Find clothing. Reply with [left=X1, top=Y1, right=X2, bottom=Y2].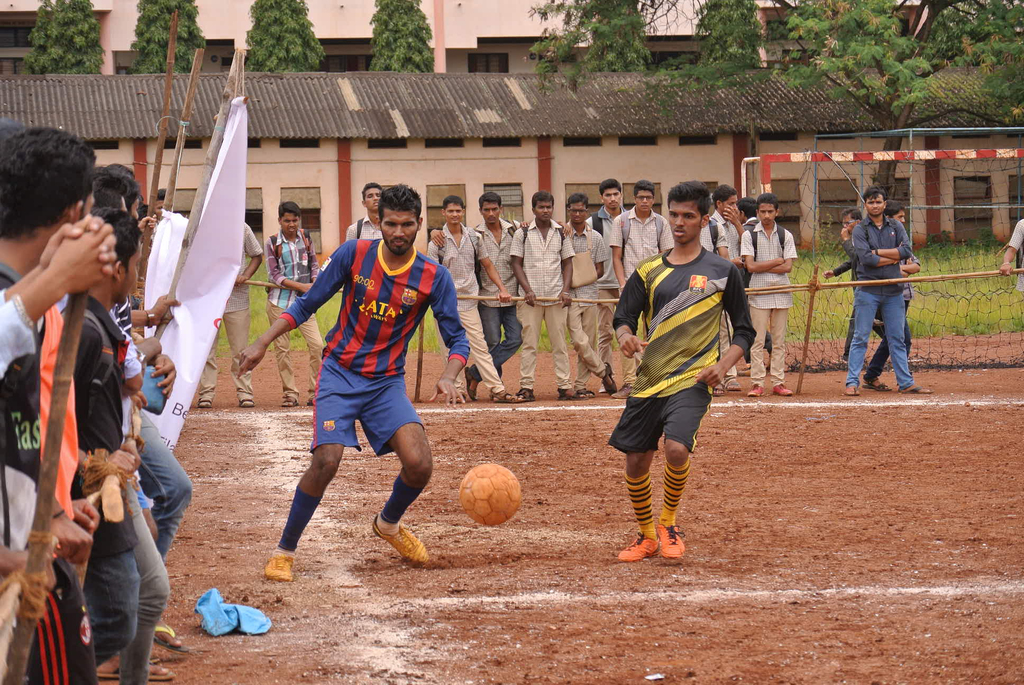
[left=842, top=209, right=920, bottom=377].
